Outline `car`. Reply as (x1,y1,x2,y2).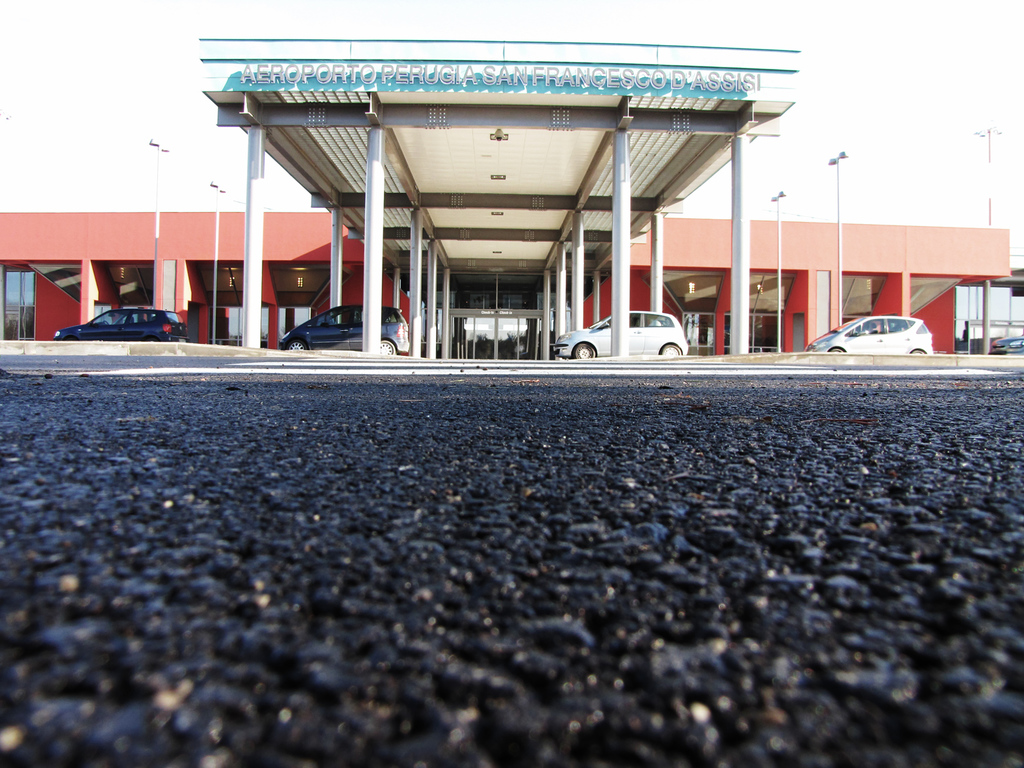
(280,307,410,353).
